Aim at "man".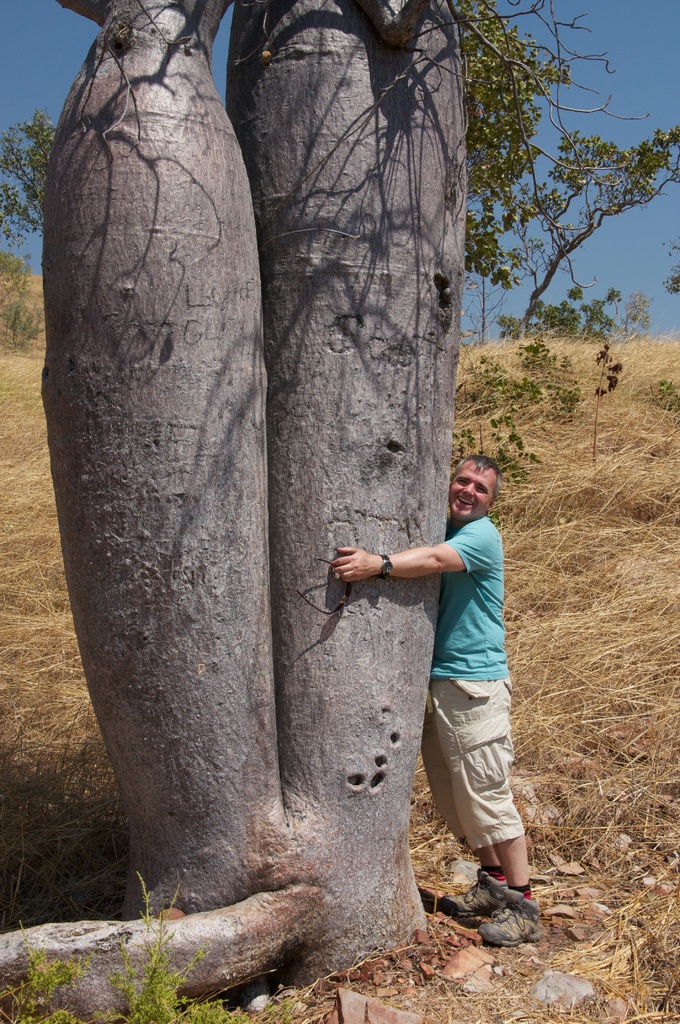
Aimed at x1=366 y1=441 x2=534 y2=930.
